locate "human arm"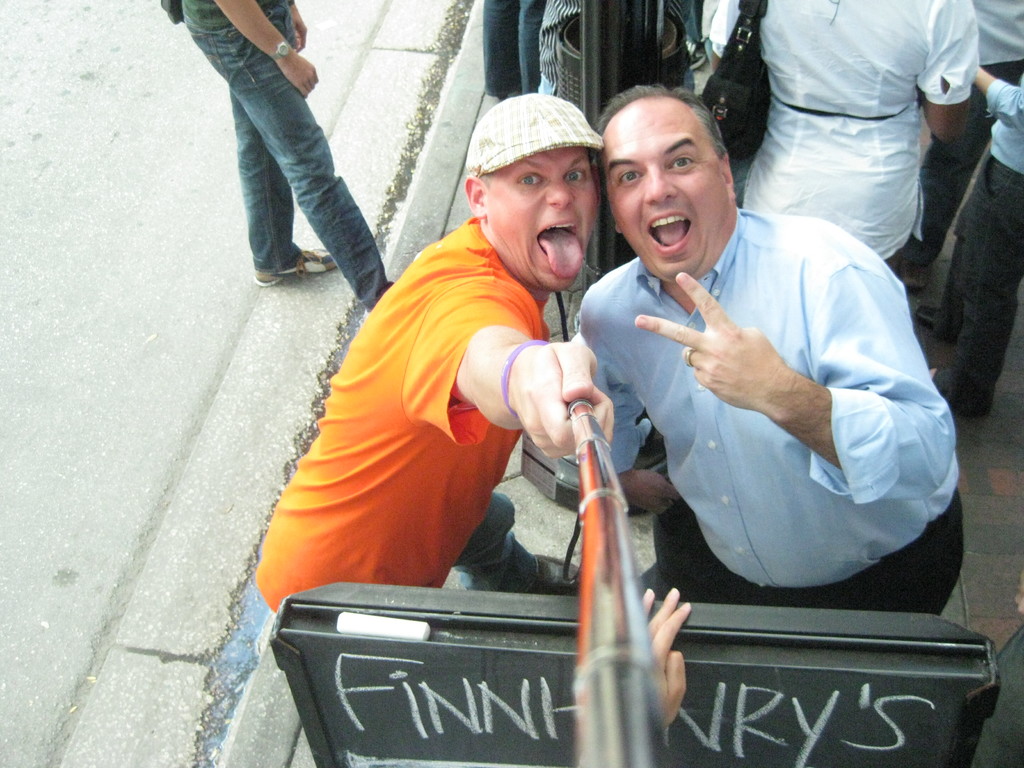
x1=442, y1=285, x2=618, y2=465
